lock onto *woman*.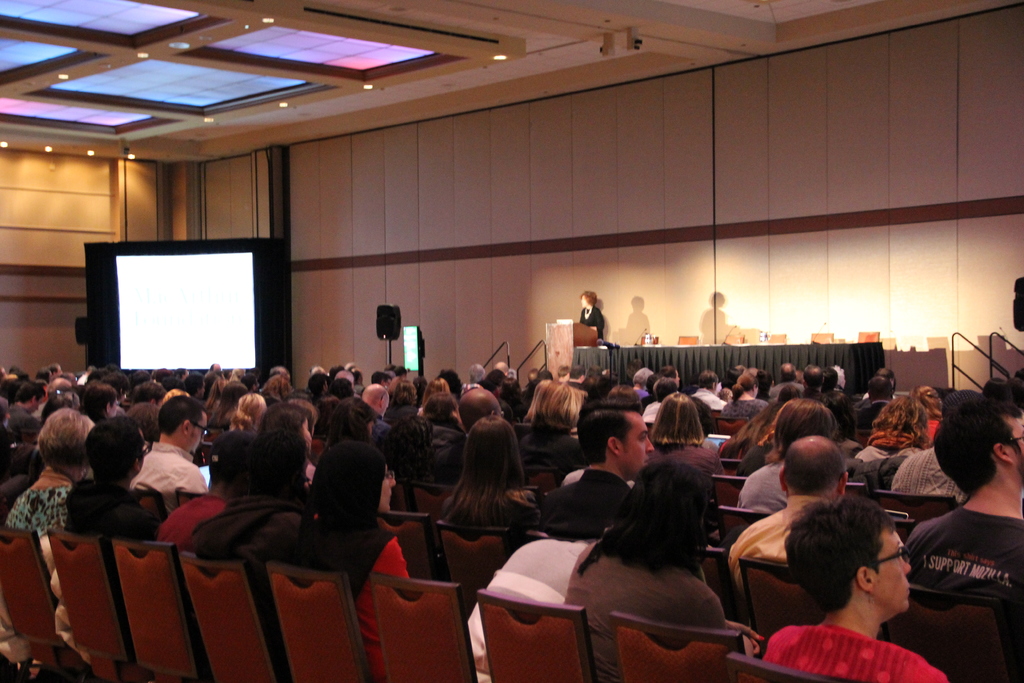
Locked: (x1=280, y1=439, x2=413, y2=675).
